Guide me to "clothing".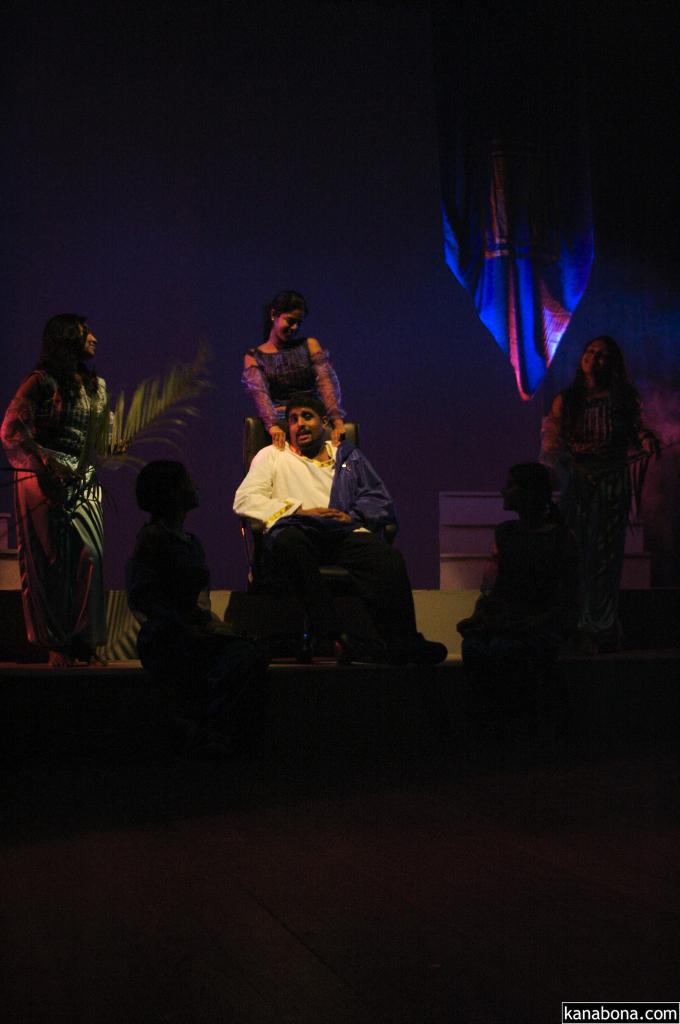
Guidance: (538, 383, 640, 600).
